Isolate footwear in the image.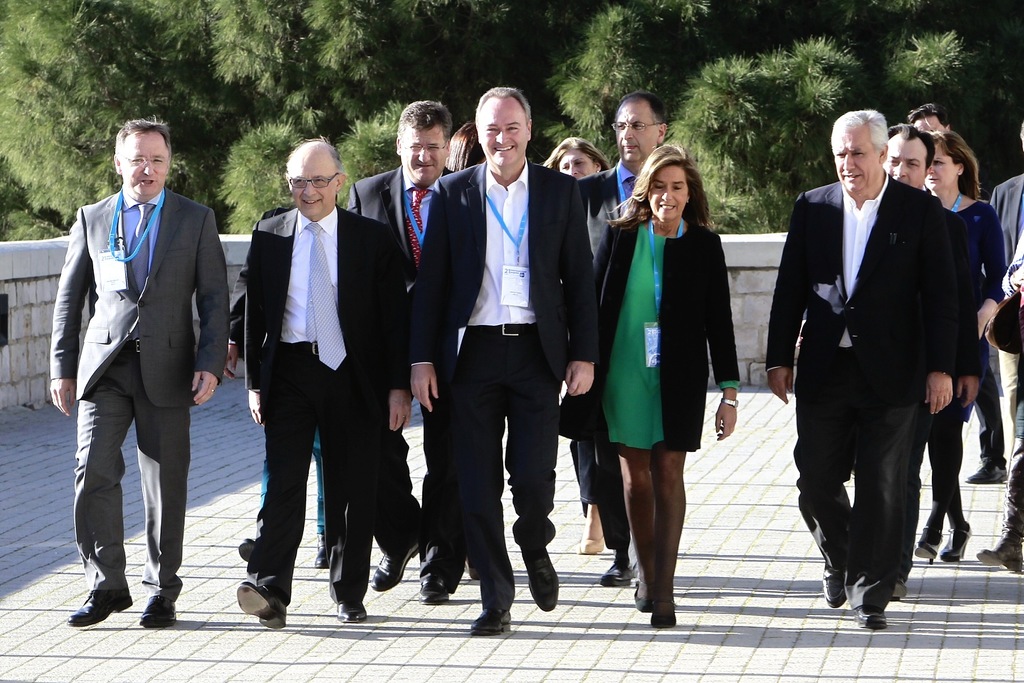
Isolated region: bbox=[525, 546, 559, 611].
